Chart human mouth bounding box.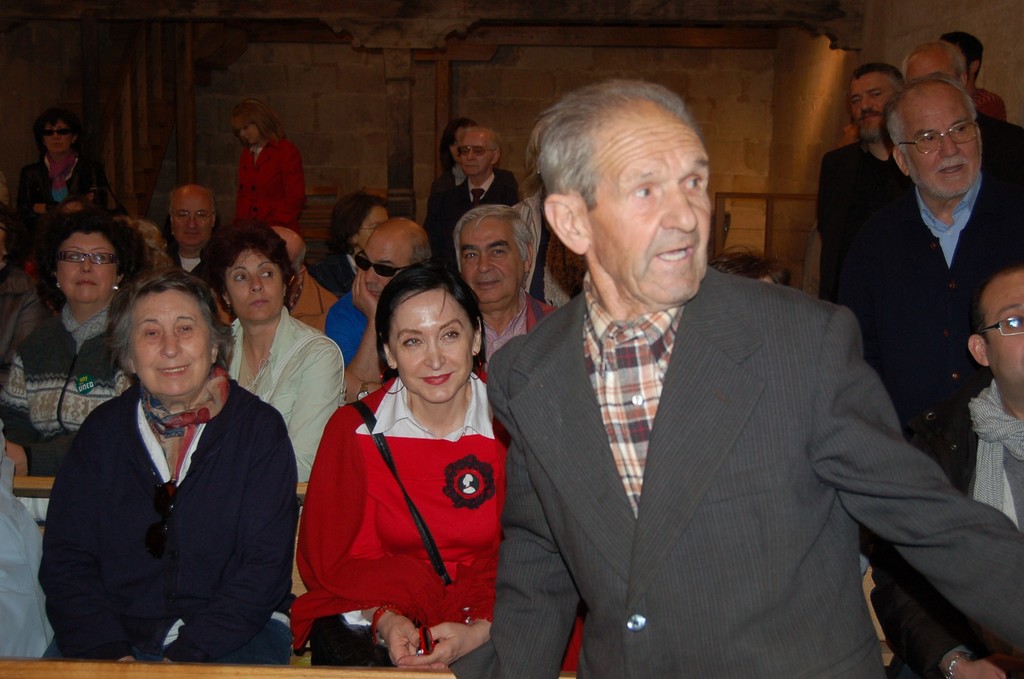
Charted: [859, 116, 876, 124].
